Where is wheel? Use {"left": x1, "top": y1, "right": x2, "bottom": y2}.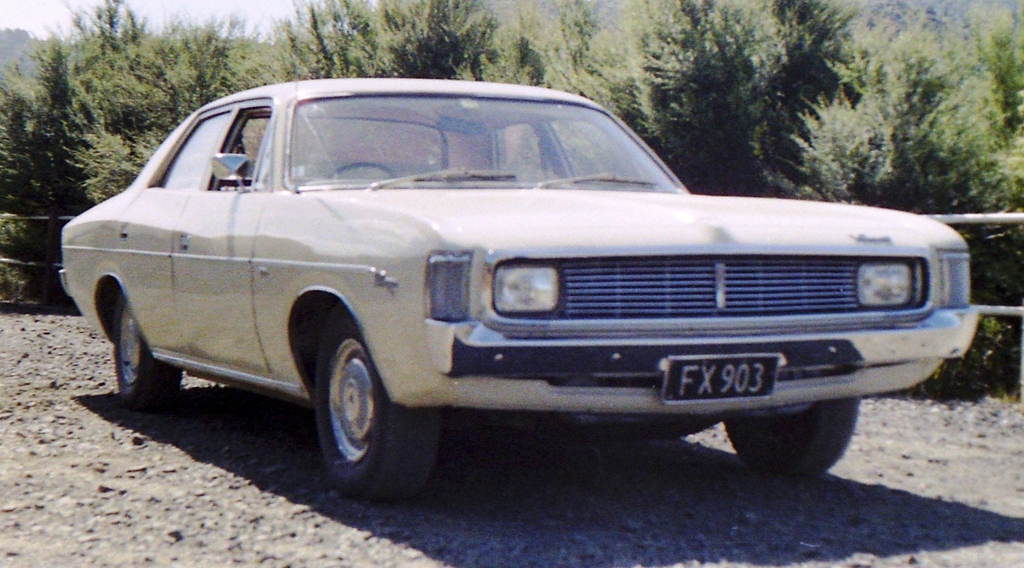
{"left": 111, "top": 287, "right": 184, "bottom": 416}.
